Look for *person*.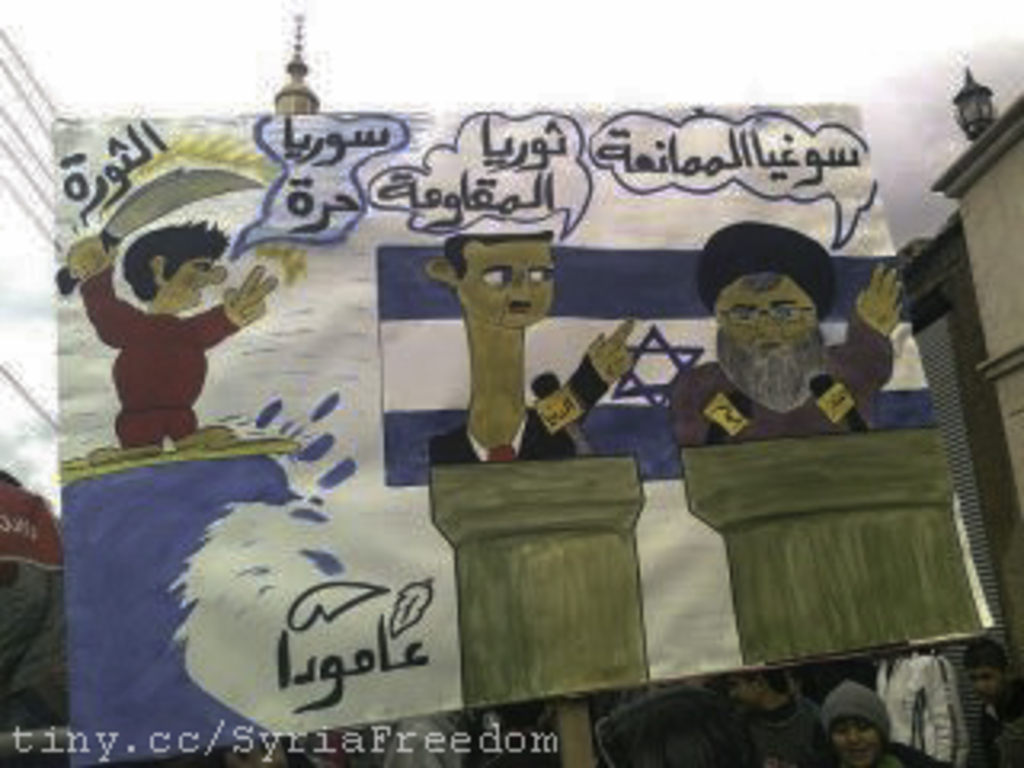
Found: bbox=[819, 682, 957, 765].
